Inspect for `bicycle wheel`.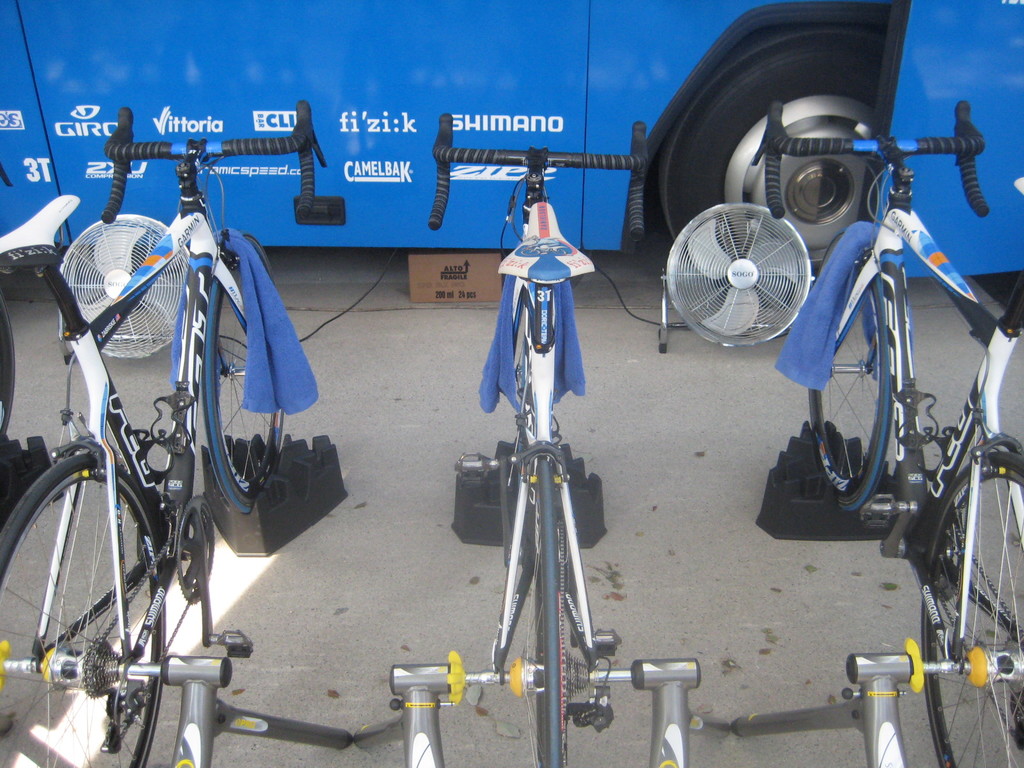
Inspection: (x1=200, y1=228, x2=288, y2=515).
